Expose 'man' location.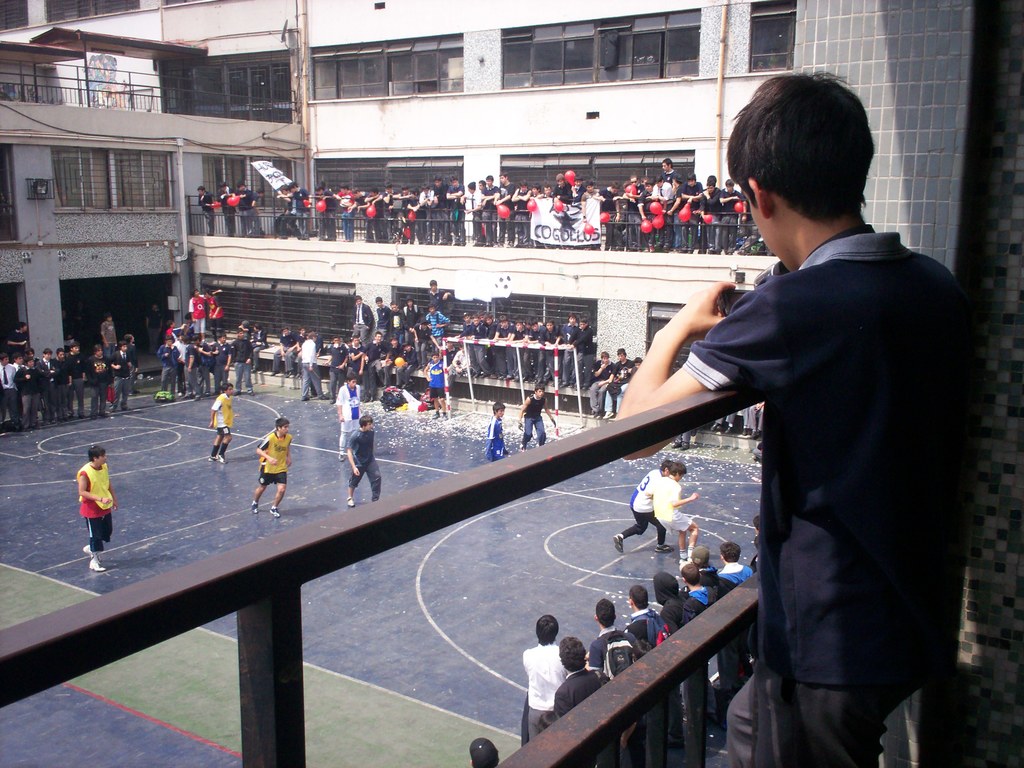
Exposed at BBox(690, 544, 733, 678).
